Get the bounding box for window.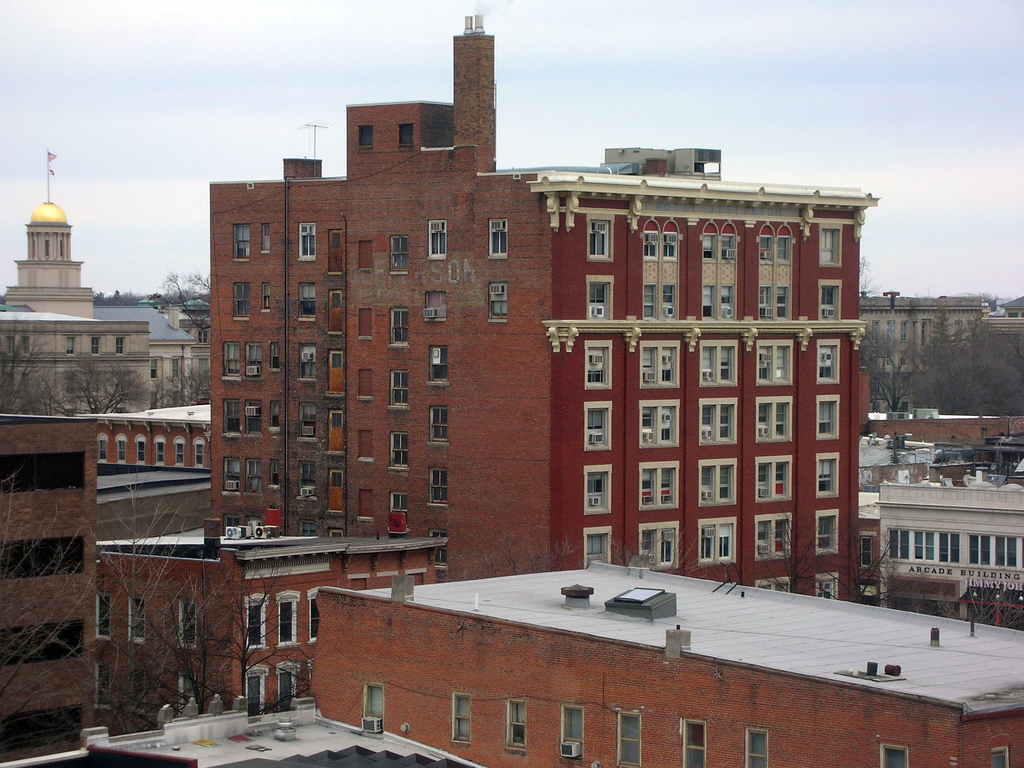
564, 705, 582, 756.
